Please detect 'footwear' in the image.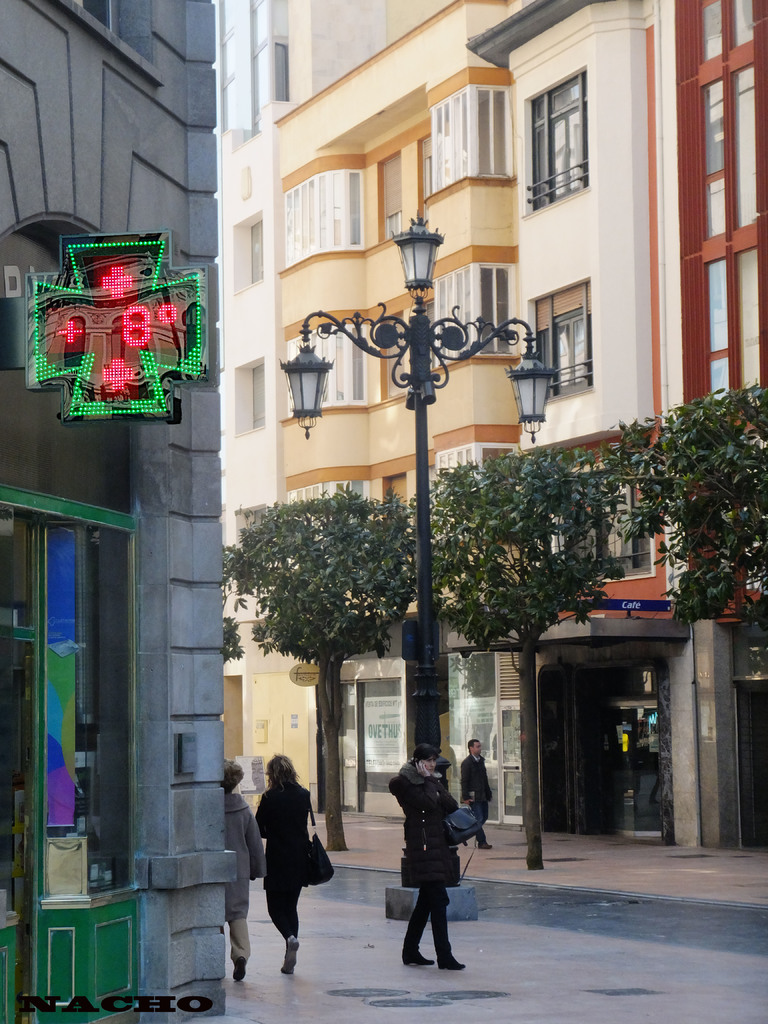
<region>476, 838, 492, 847</region>.
